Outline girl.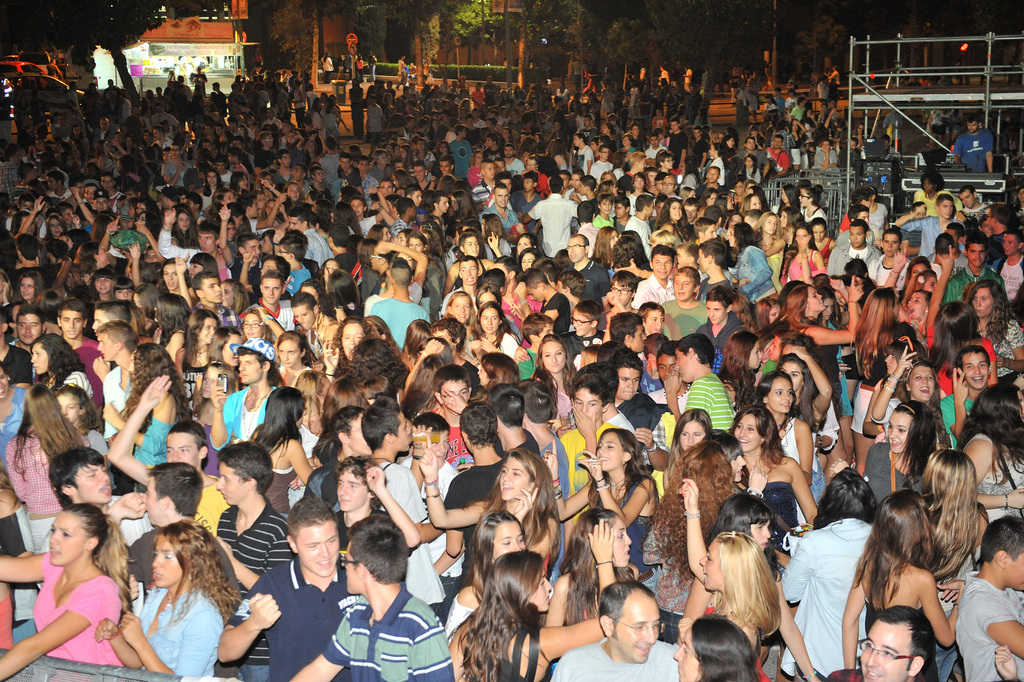
Outline: Rect(92, 270, 118, 300).
